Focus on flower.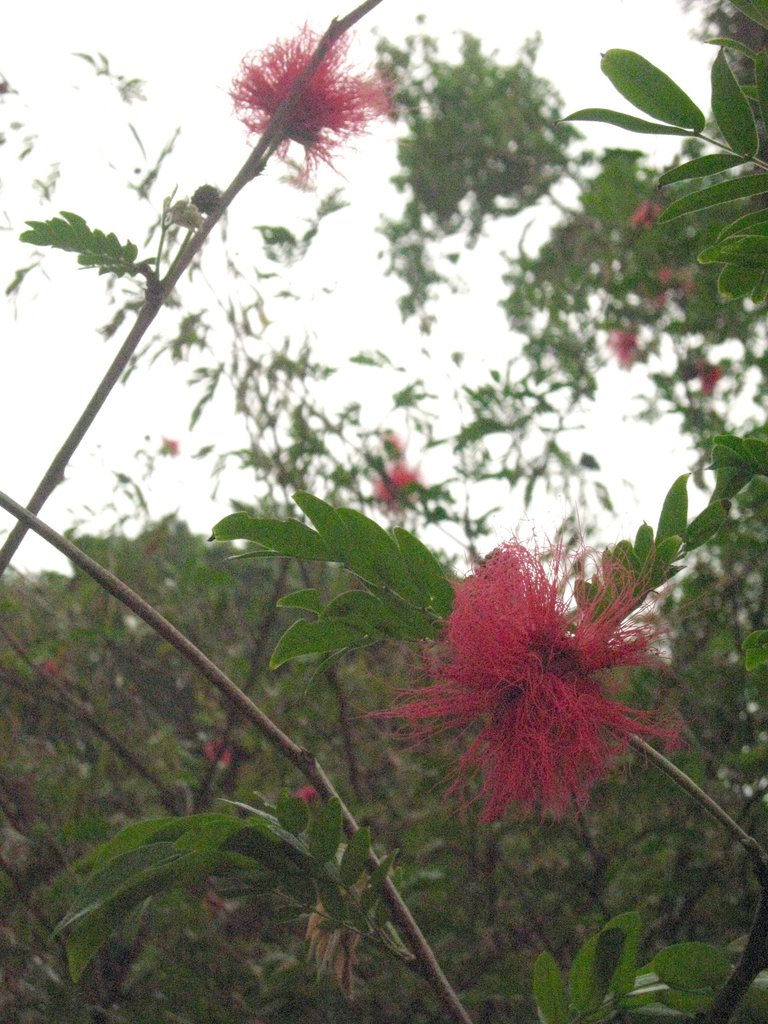
Focused at locate(627, 196, 662, 230).
